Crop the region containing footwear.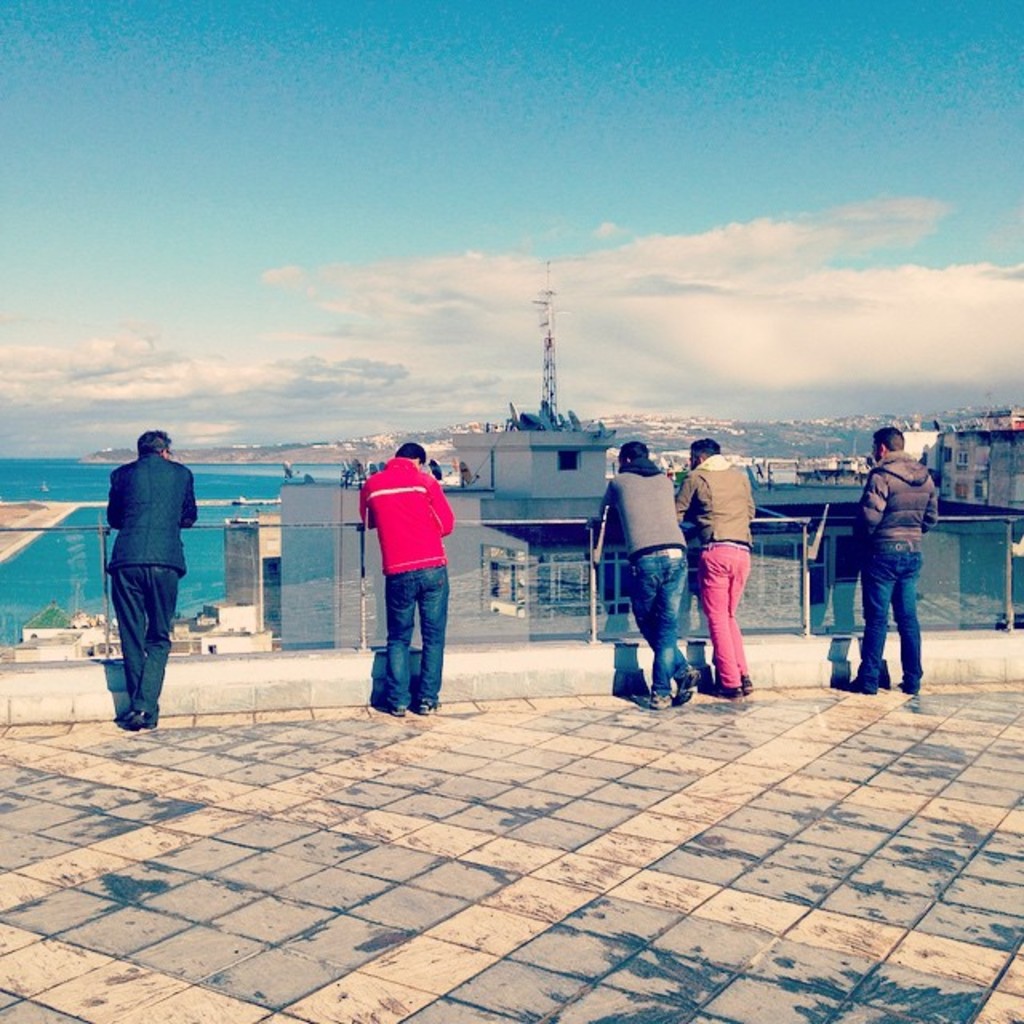
Crop region: bbox=(421, 694, 440, 722).
